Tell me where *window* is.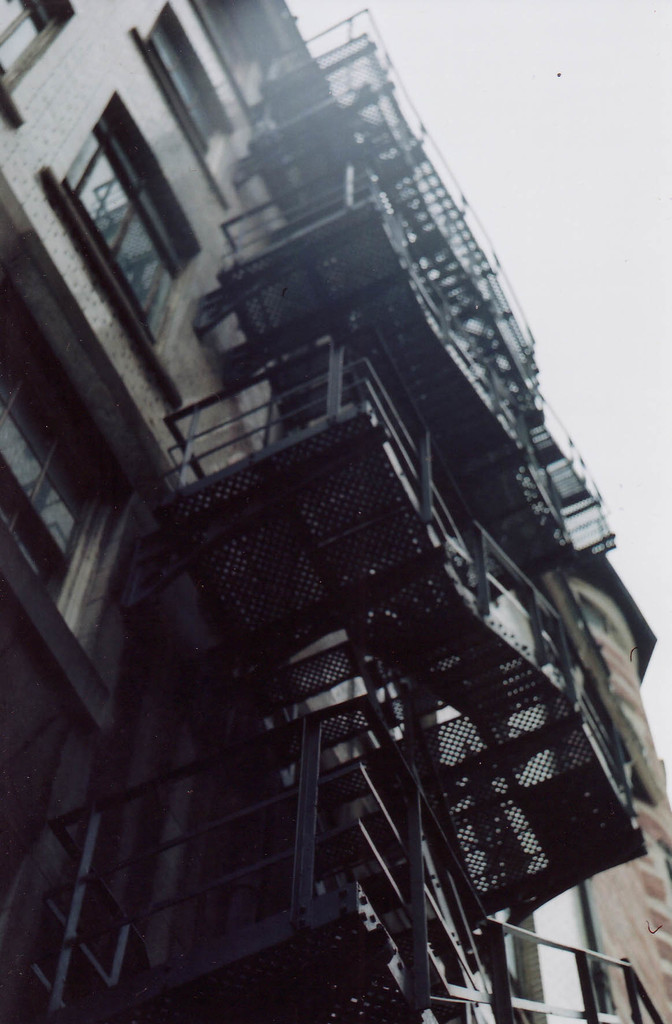
*window* is at [61, 92, 191, 311].
